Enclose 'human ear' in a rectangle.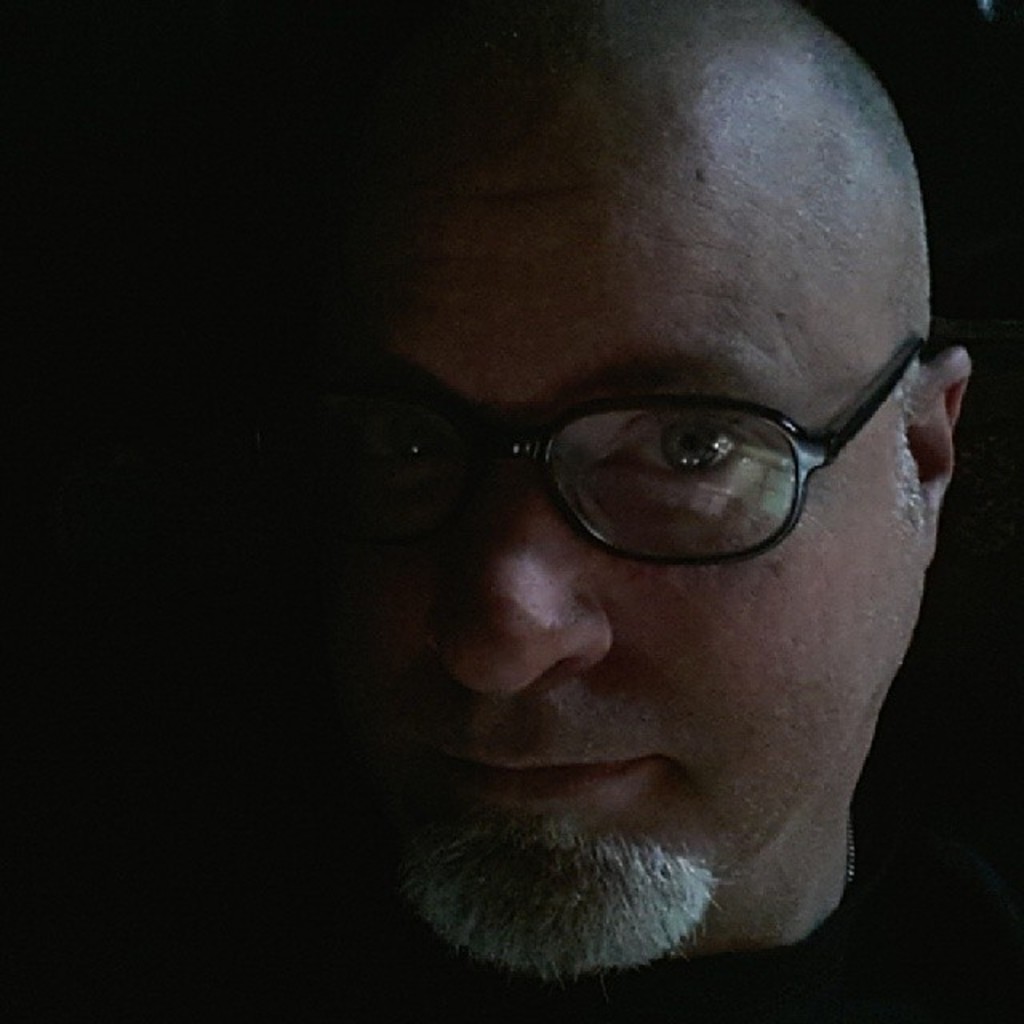
Rect(902, 344, 971, 570).
